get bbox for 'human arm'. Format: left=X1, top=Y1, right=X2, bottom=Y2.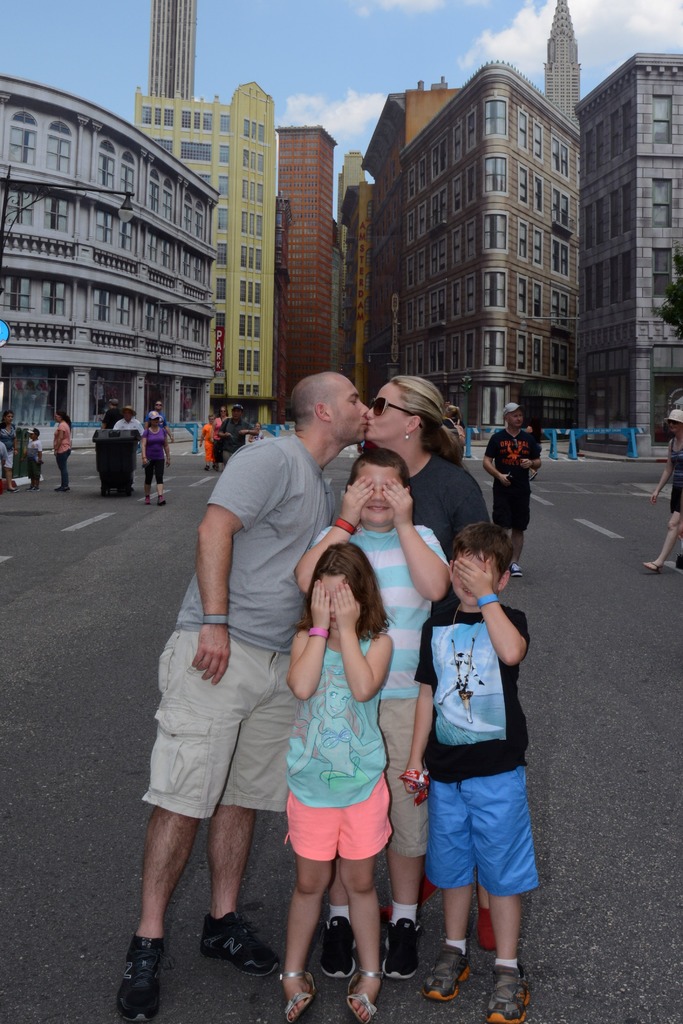
left=135, top=424, right=142, bottom=463.
